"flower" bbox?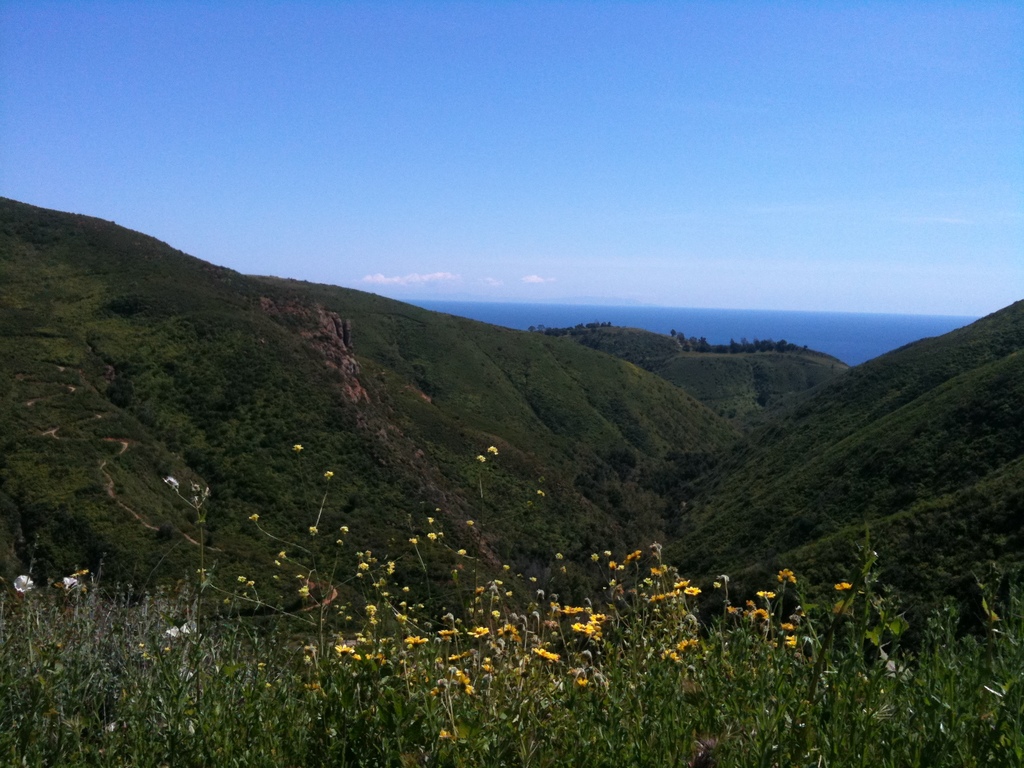
{"left": 159, "top": 476, "right": 181, "bottom": 493}
